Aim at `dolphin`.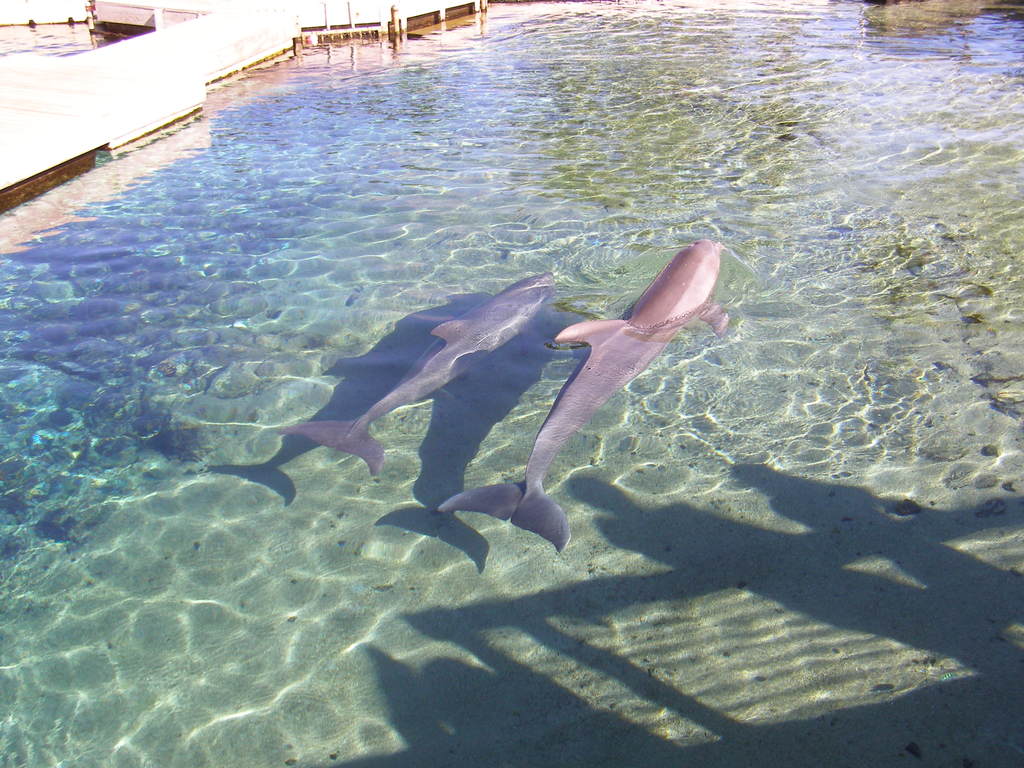
Aimed at 433:234:730:556.
